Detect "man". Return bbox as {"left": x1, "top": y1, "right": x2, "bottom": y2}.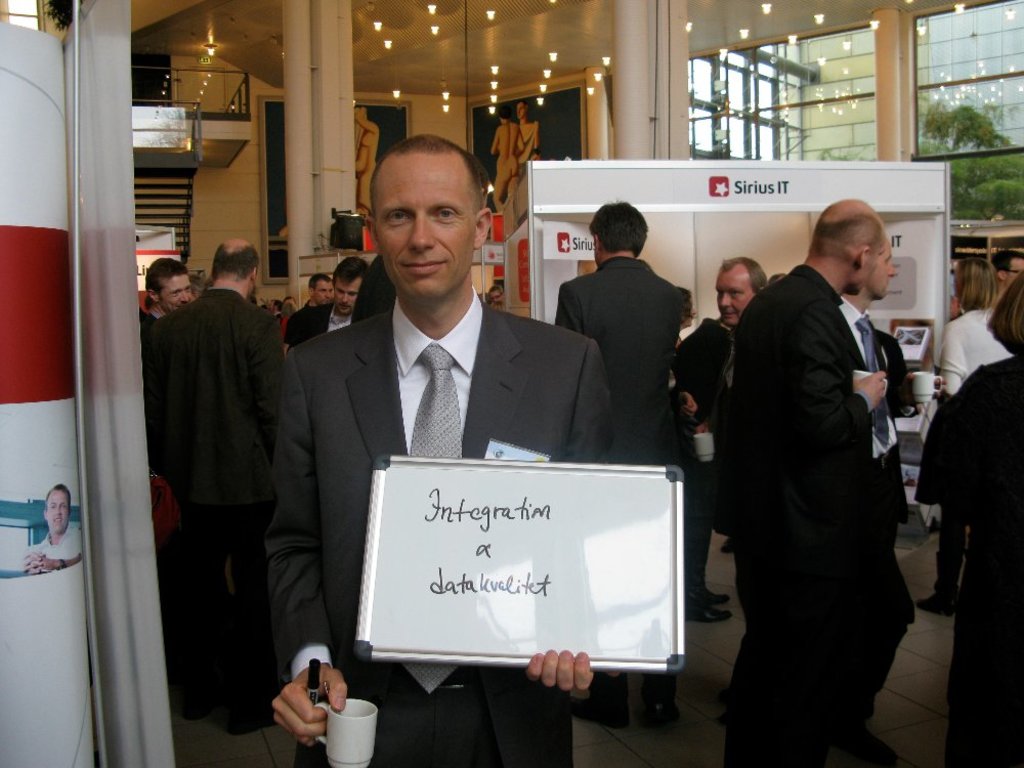
{"left": 990, "top": 249, "right": 1023, "bottom": 304}.
